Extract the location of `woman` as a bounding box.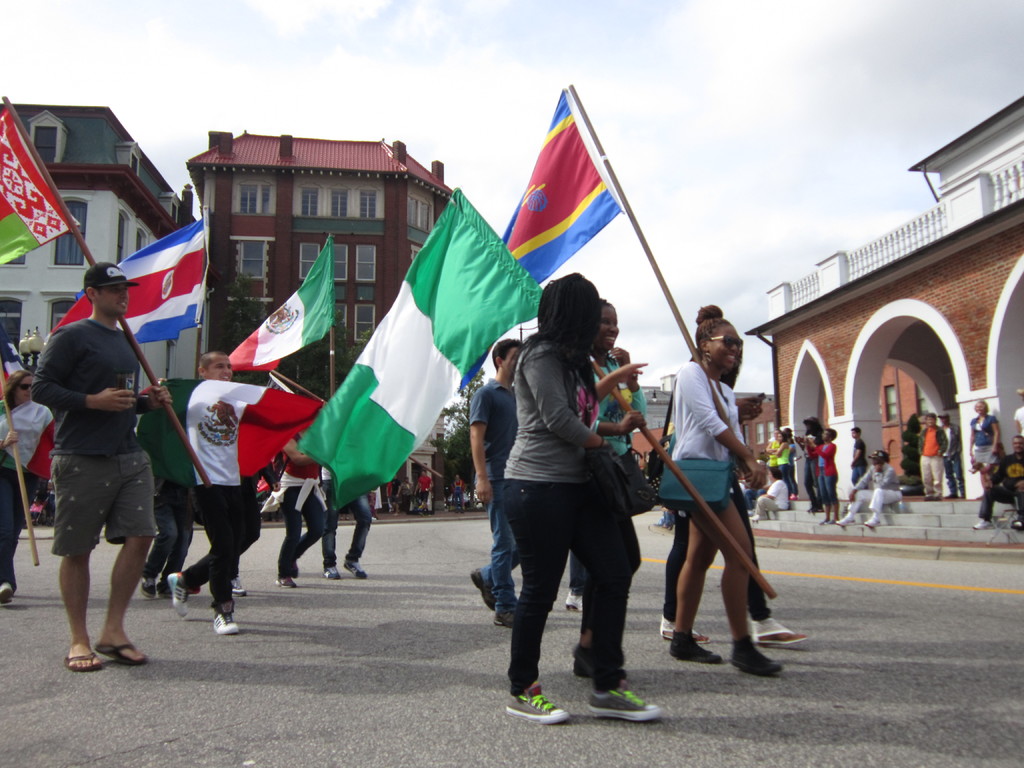
966 397 1007 506.
